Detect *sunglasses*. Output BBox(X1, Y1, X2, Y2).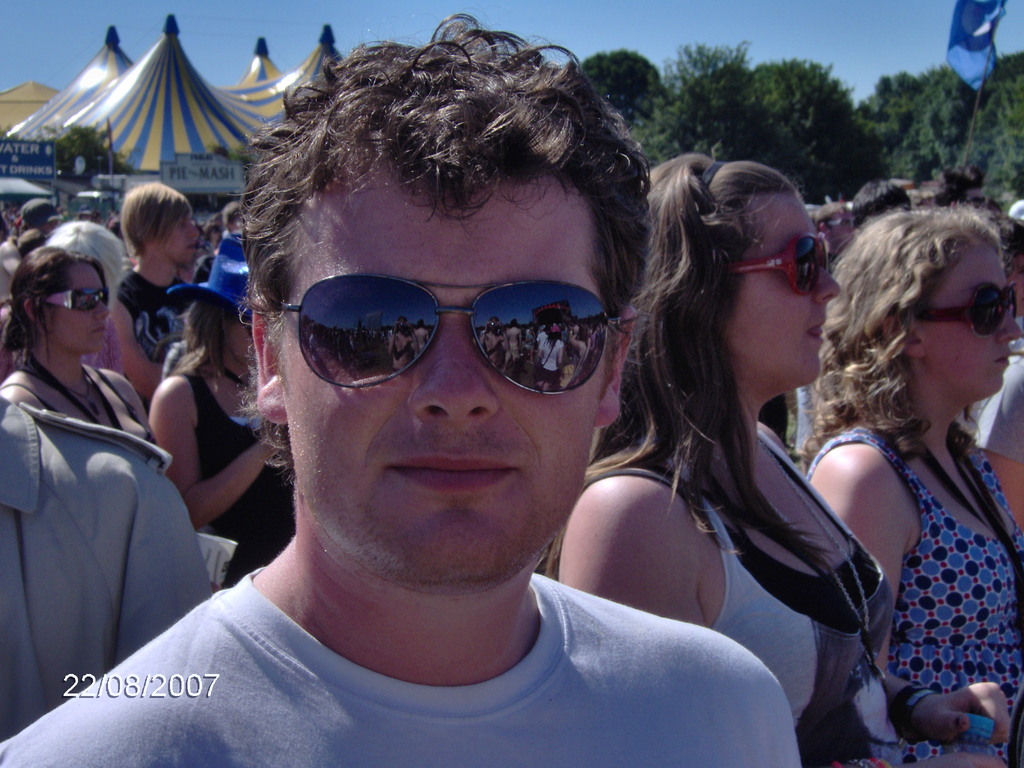
BBox(731, 233, 829, 298).
